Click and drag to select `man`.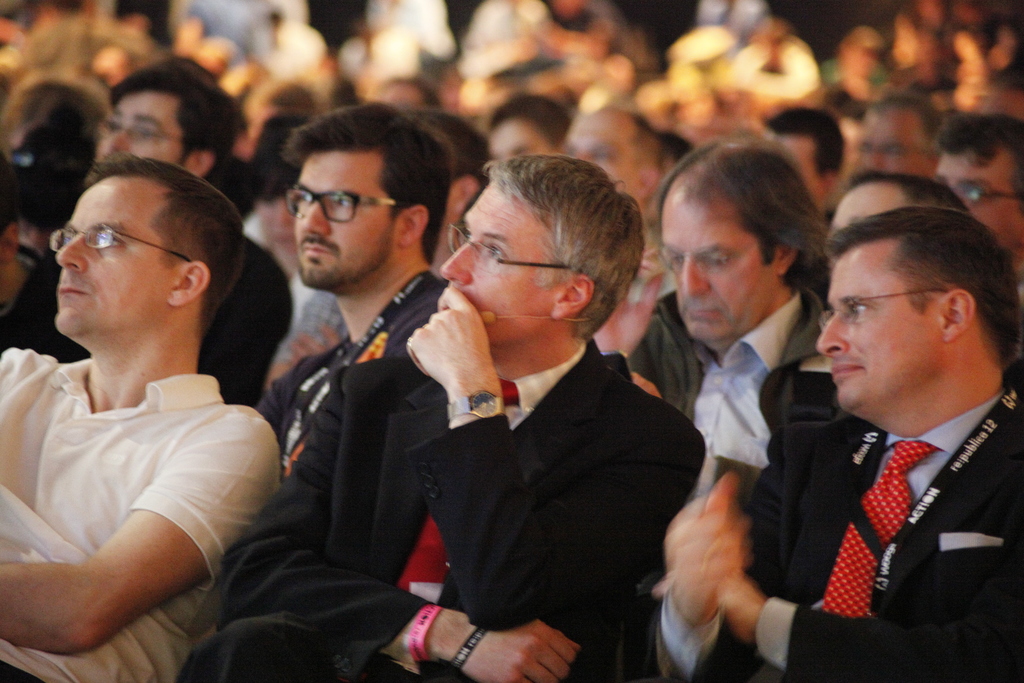
Selection: 250:100:452:488.
